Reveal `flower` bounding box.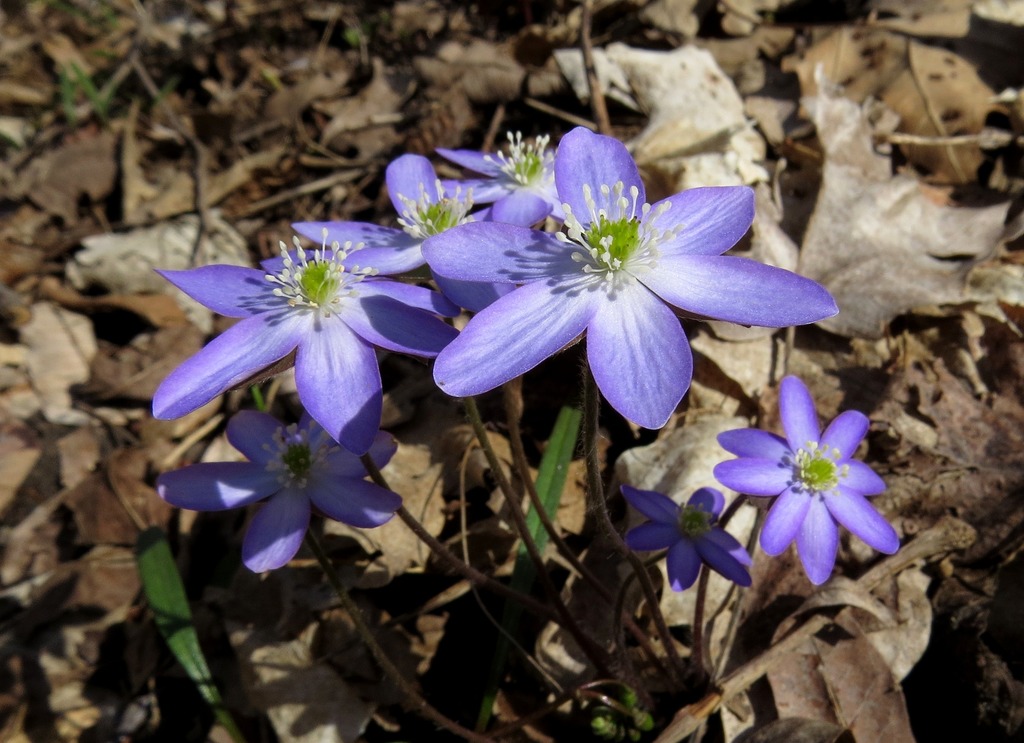
Revealed: rect(615, 480, 755, 594).
